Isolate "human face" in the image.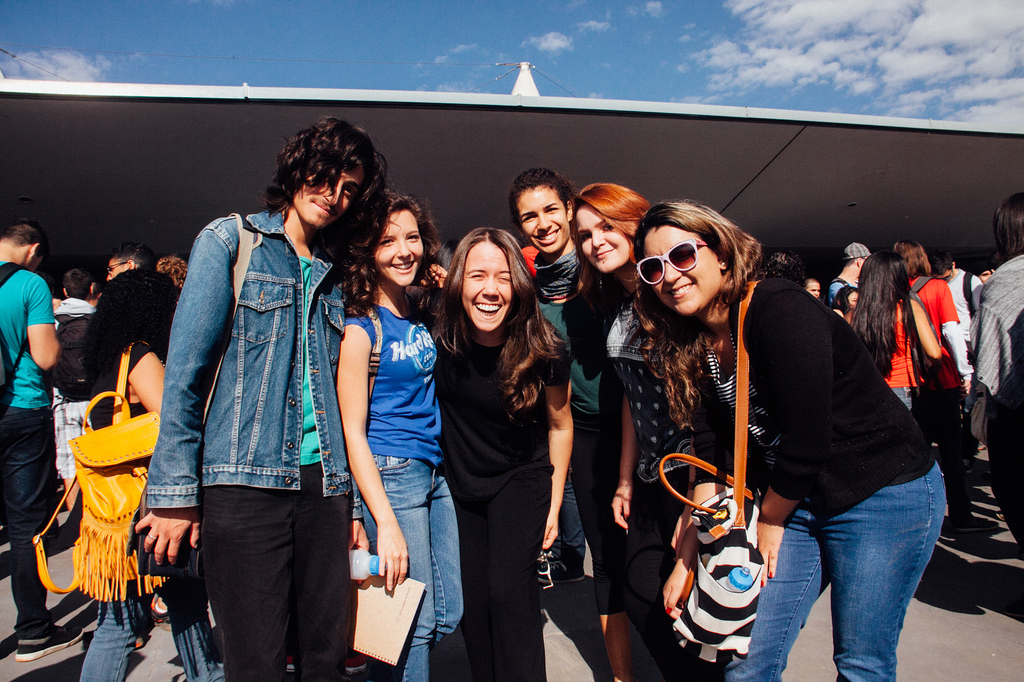
Isolated region: detection(980, 267, 997, 281).
